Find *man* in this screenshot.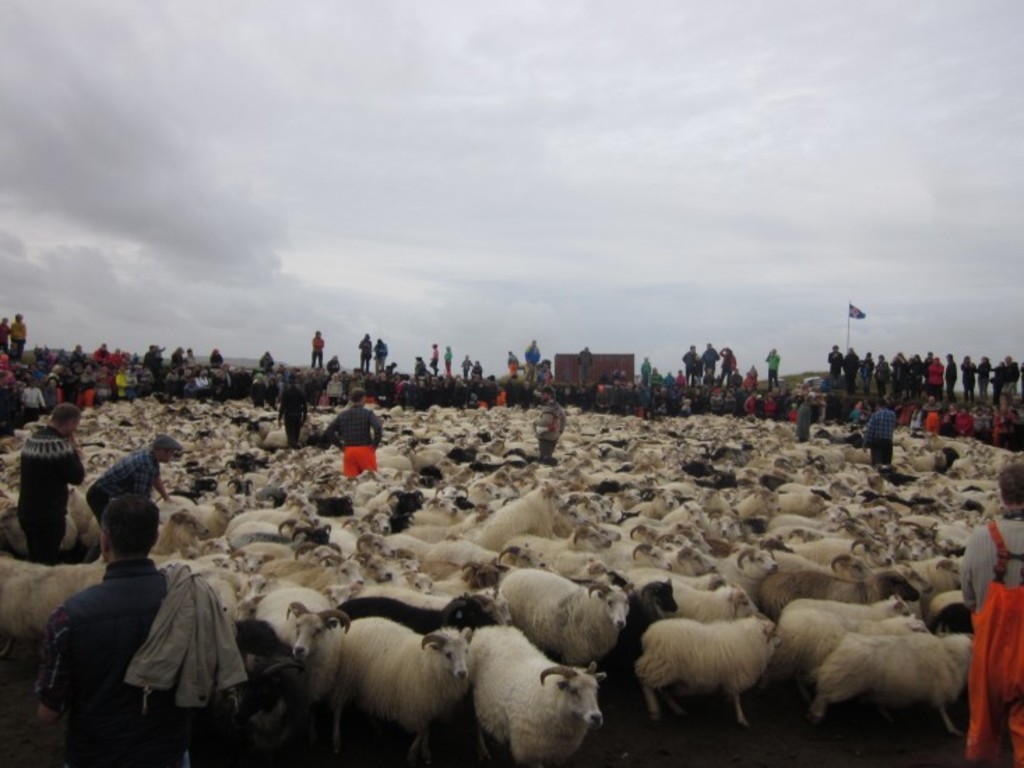
The bounding box for *man* is l=923, t=356, r=942, b=406.
